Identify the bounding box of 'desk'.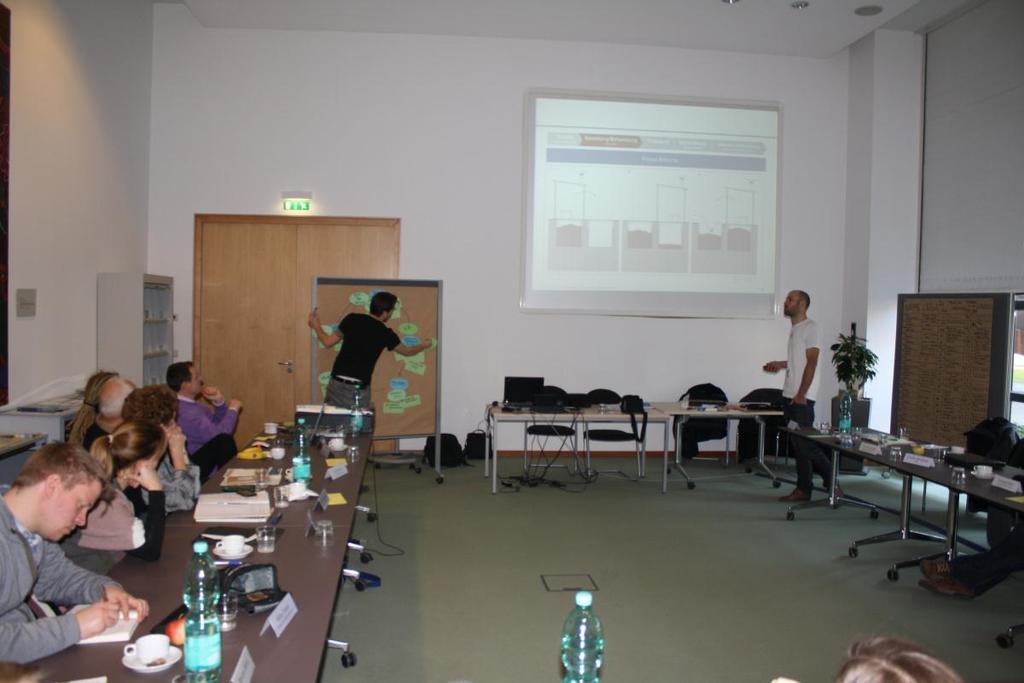
485, 402, 669, 496.
